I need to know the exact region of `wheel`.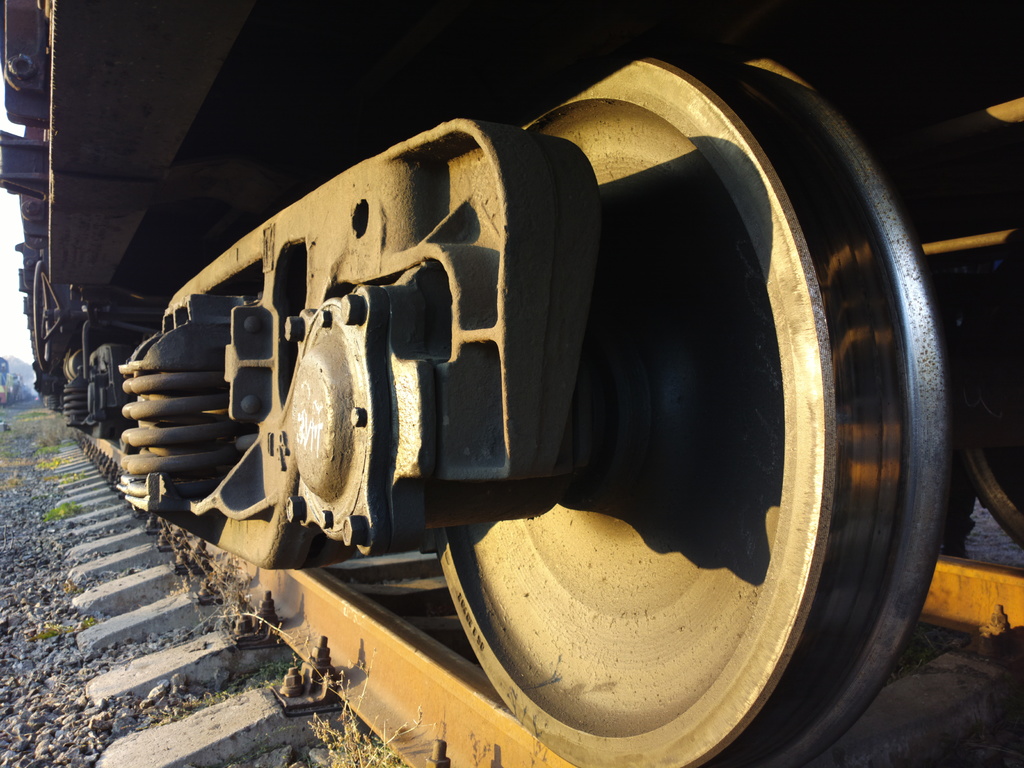
Region: [205,499,321,565].
